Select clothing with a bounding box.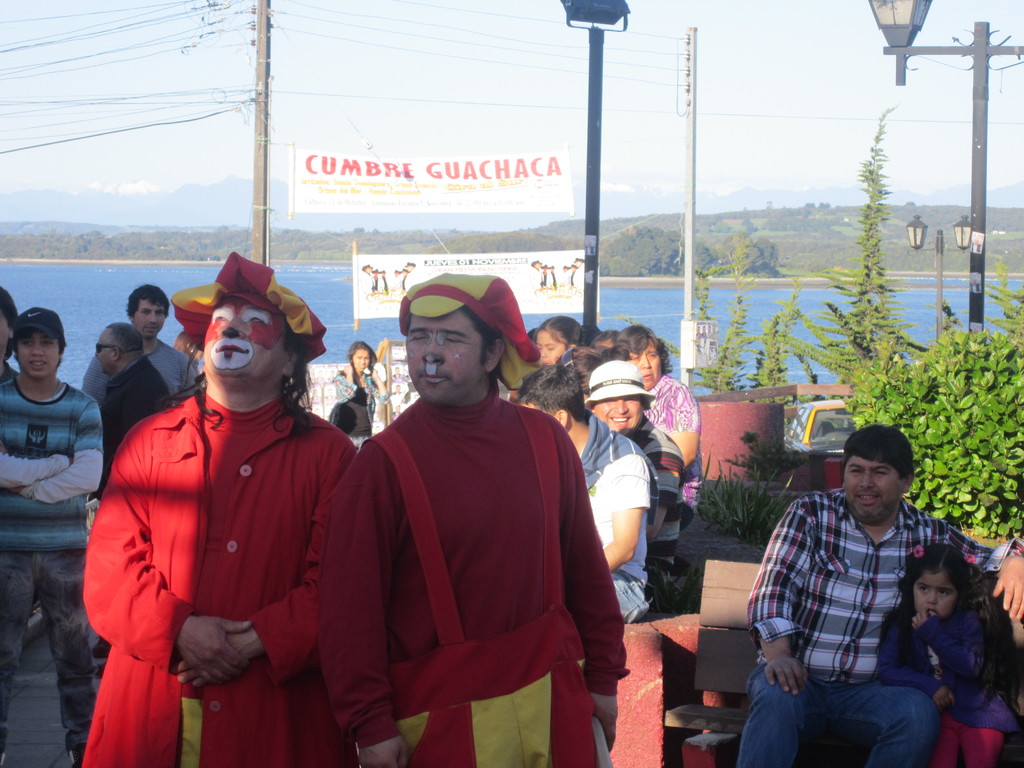
pyautogui.locateOnScreen(312, 327, 612, 767).
